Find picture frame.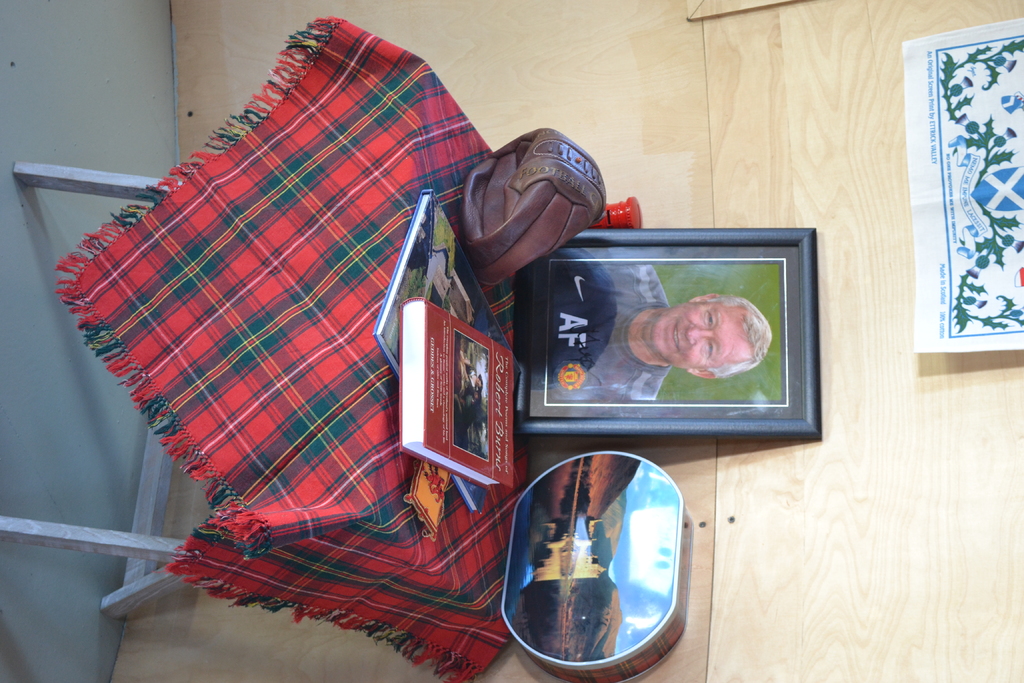
<box>512,230,823,439</box>.
